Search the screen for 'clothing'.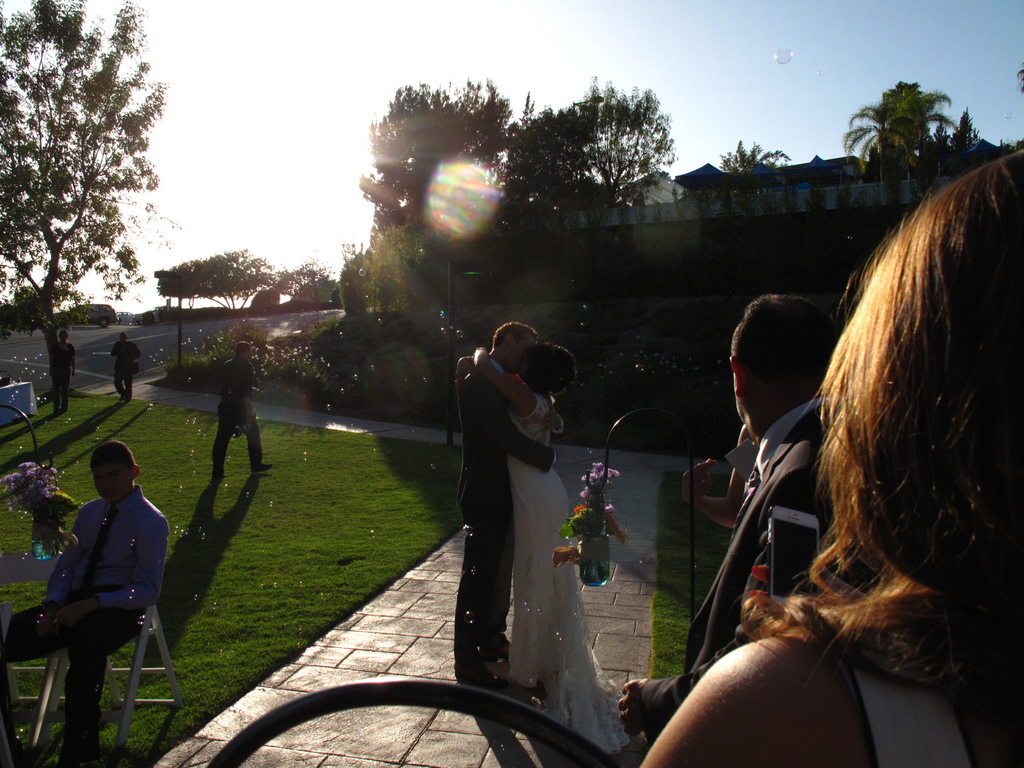
Found at (left=212, top=360, right=269, bottom=483).
